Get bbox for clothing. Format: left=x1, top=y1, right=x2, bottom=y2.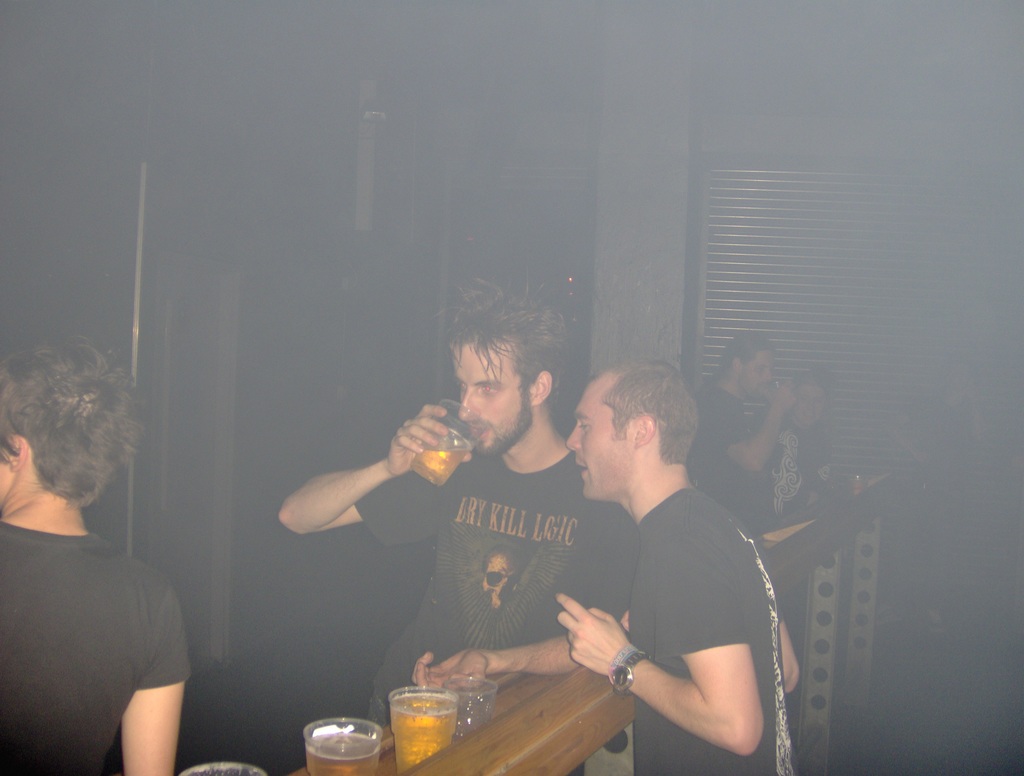
left=359, top=452, right=648, bottom=730.
